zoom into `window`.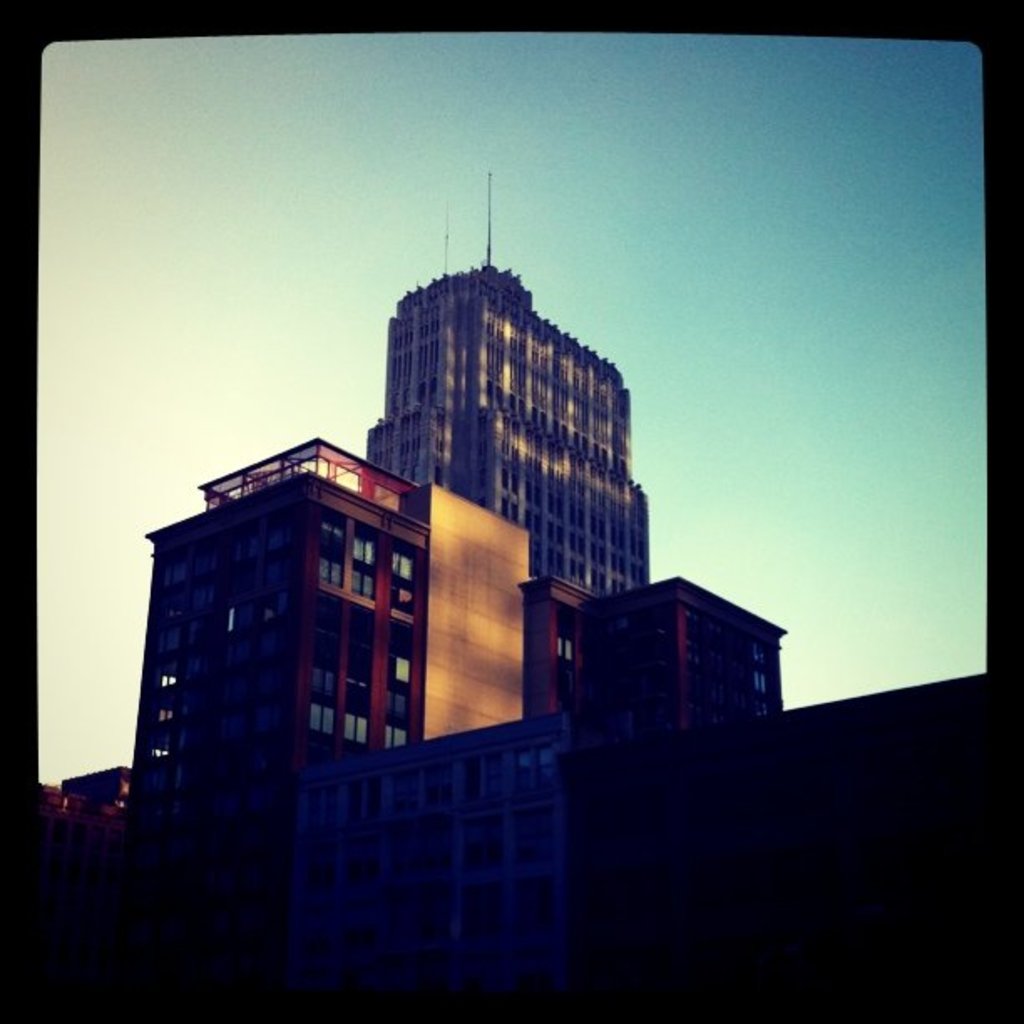
Zoom target: {"left": 156, "top": 701, "right": 181, "bottom": 721}.
